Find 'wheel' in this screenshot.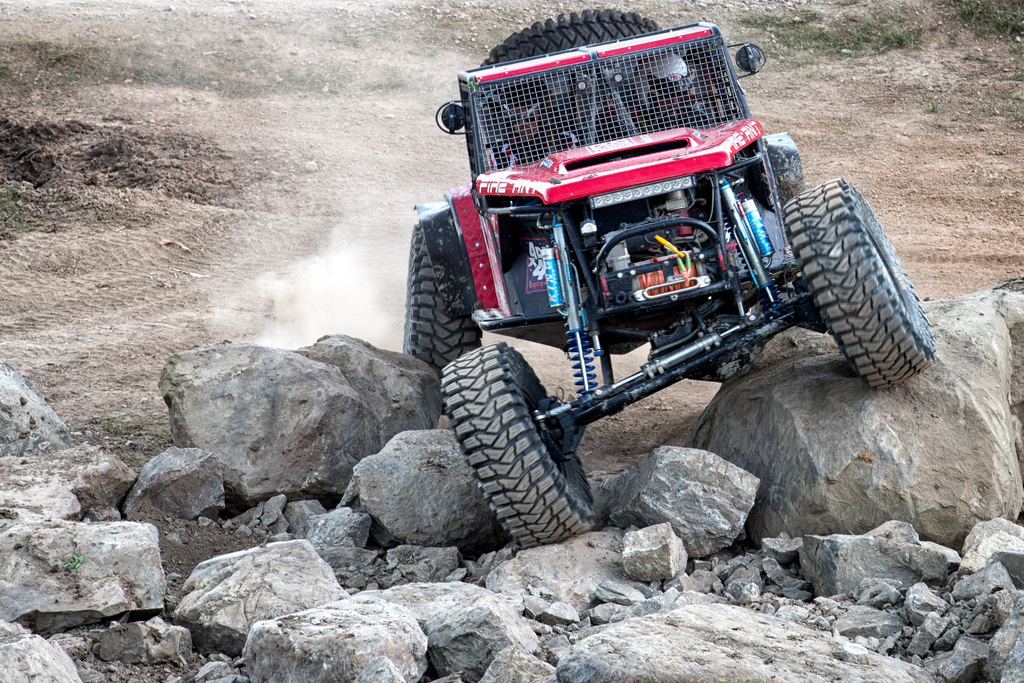
The bounding box for 'wheel' is x1=477, y1=12, x2=664, y2=69.
